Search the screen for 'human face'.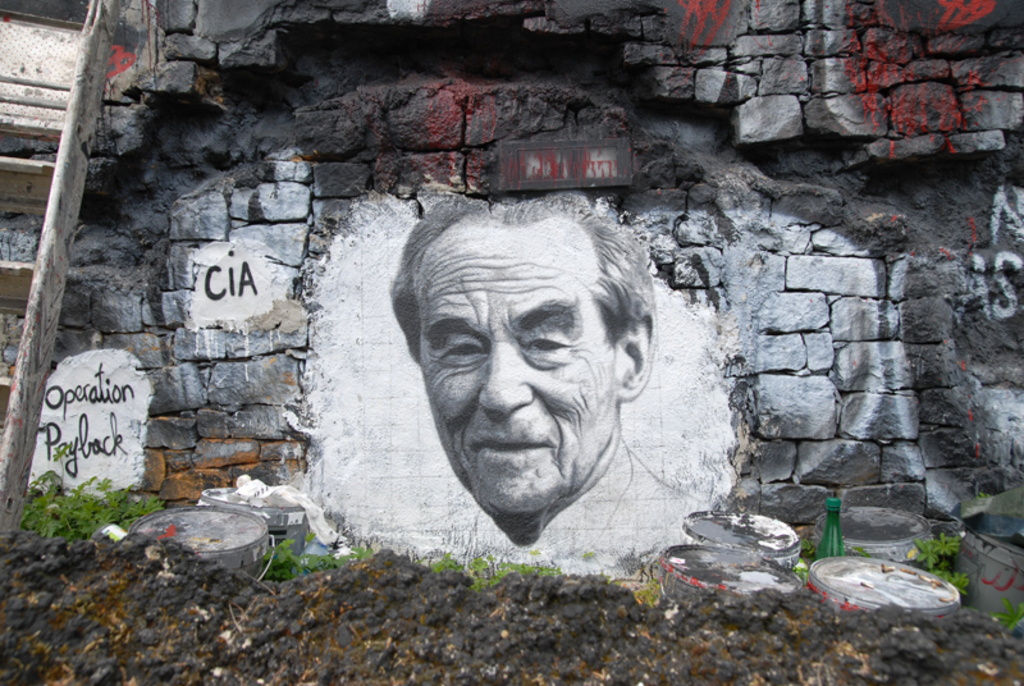
Found at 416,223,620,512.
